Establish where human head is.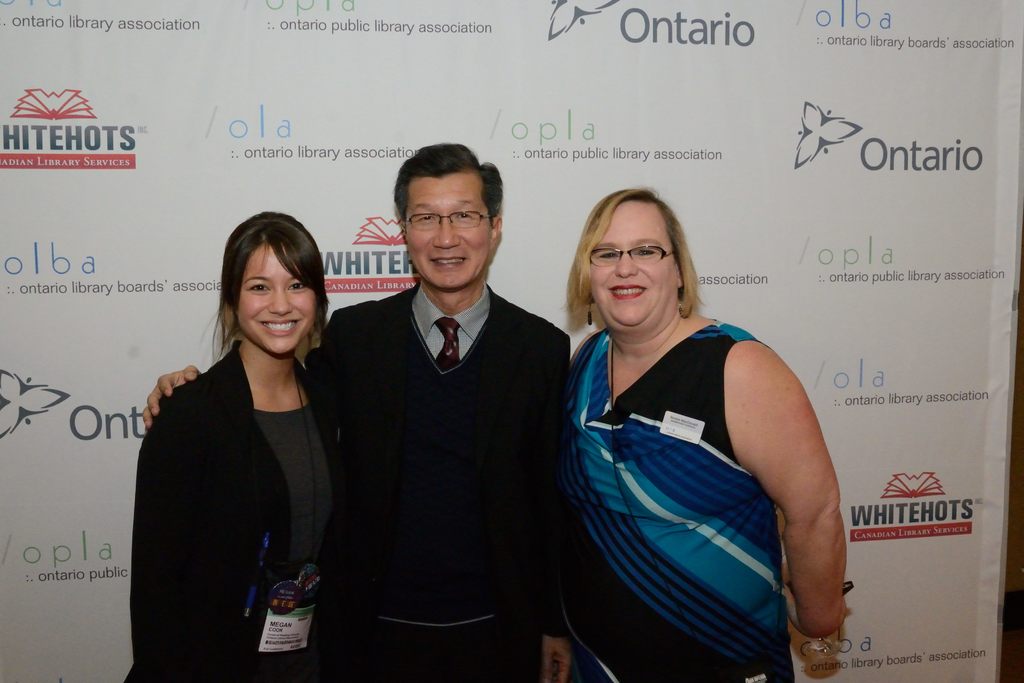
Established at bbox(401, 142, 501, 289).
